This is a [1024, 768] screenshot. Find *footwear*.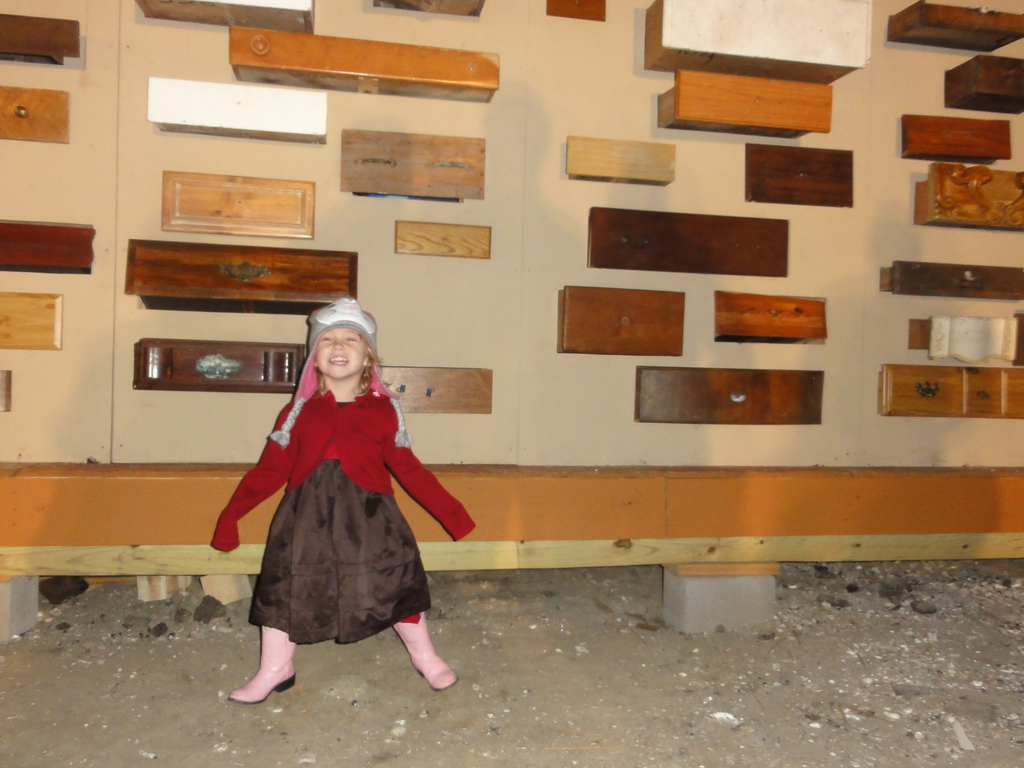
Bounding box: select_region(223, 641, 292, 721).
